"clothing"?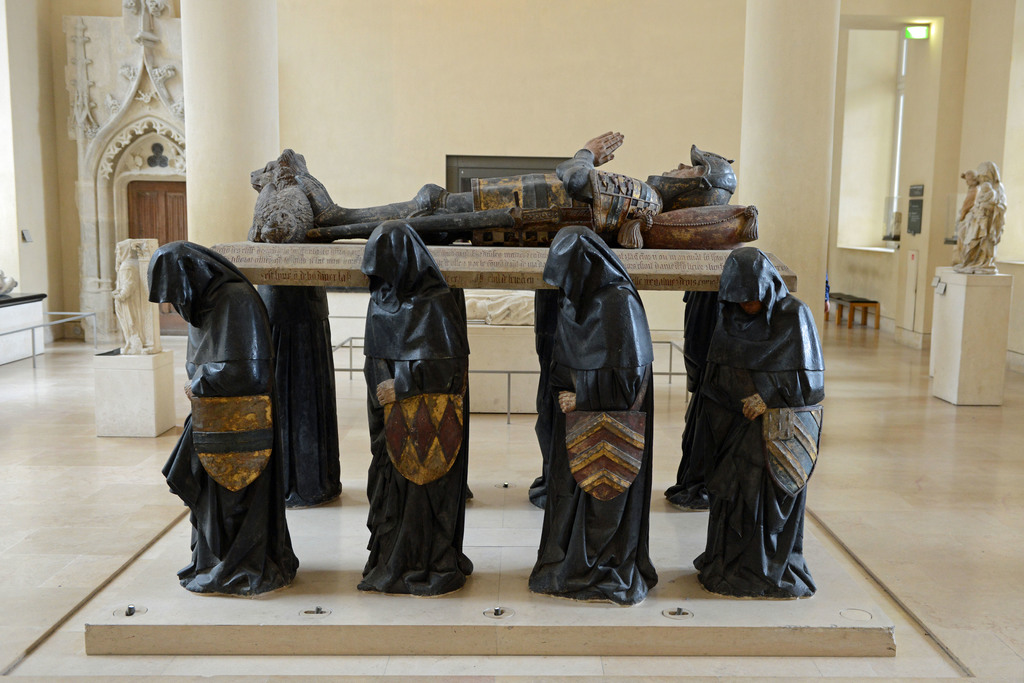
{"left": 671, "top": 287, "right": 717, "bottom": 513}
